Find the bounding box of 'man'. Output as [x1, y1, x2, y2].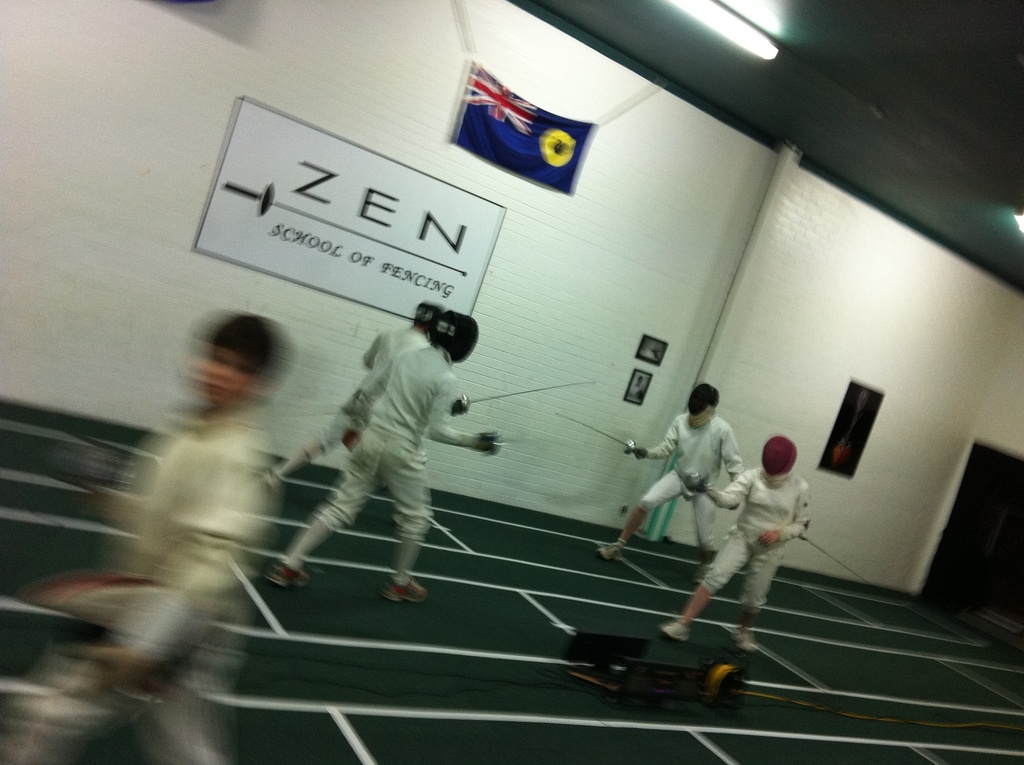
[591, 382, 746, 561].
